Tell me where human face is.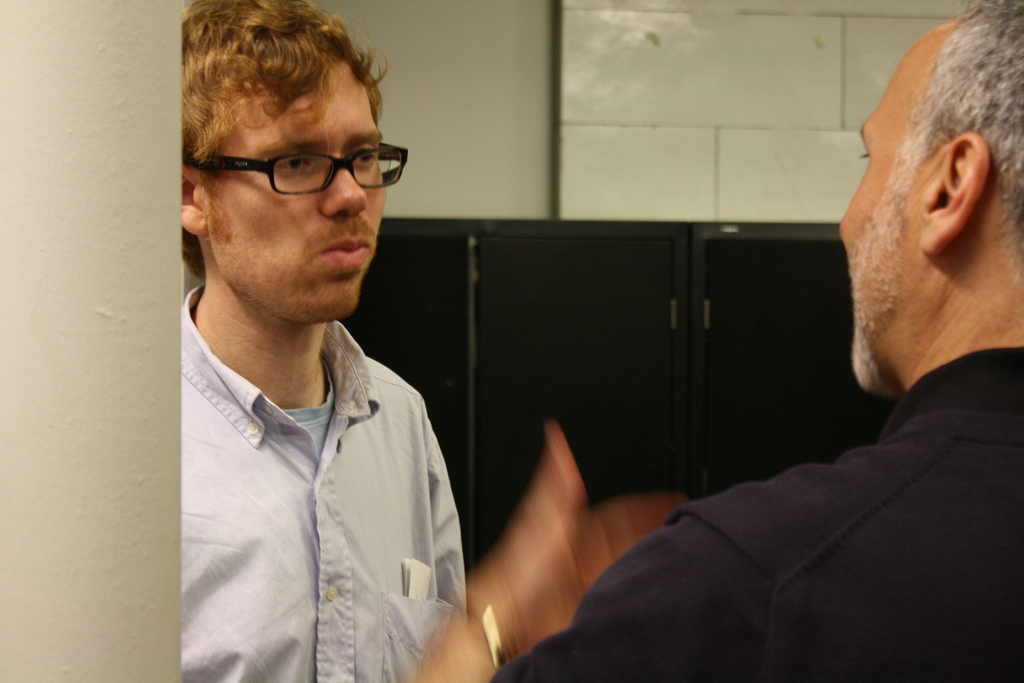
human face is at select_region(207, 55, 384, 318).
